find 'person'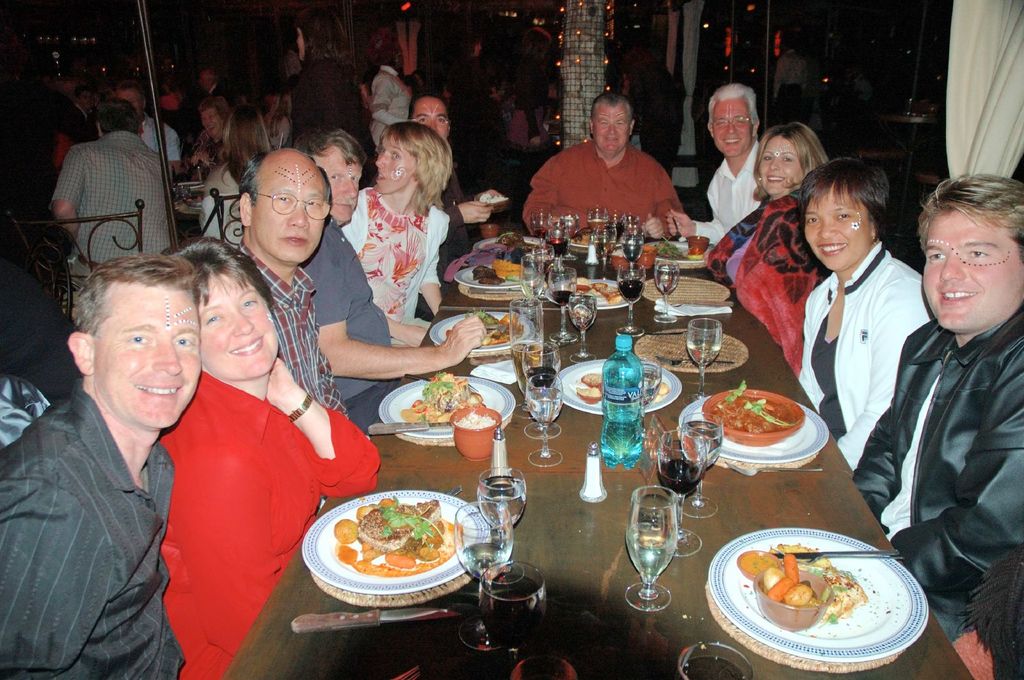
l=359, t=25, r=408, b=149
